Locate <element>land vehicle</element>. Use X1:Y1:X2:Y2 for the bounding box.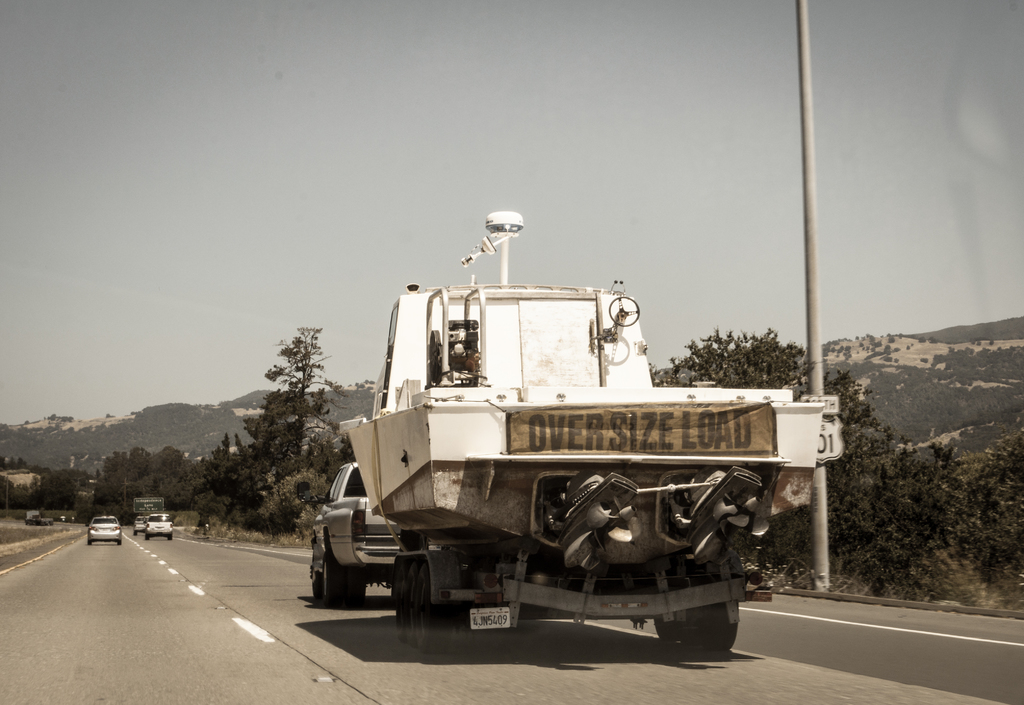
132:511:147:533.
